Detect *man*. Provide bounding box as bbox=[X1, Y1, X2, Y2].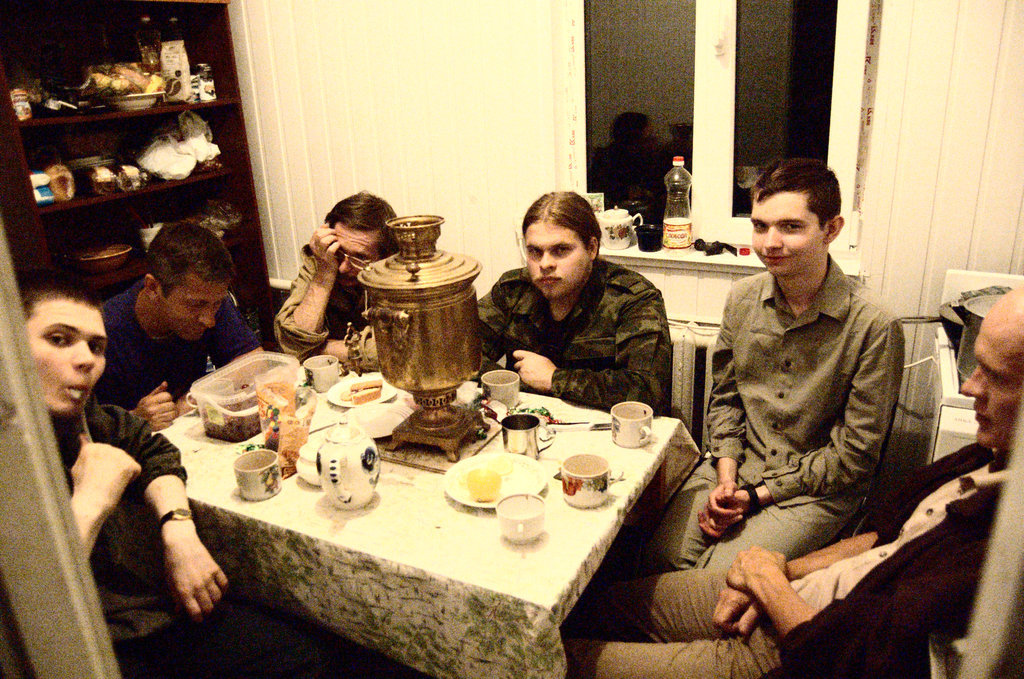
bbox=[10, 280, 345, 678].
